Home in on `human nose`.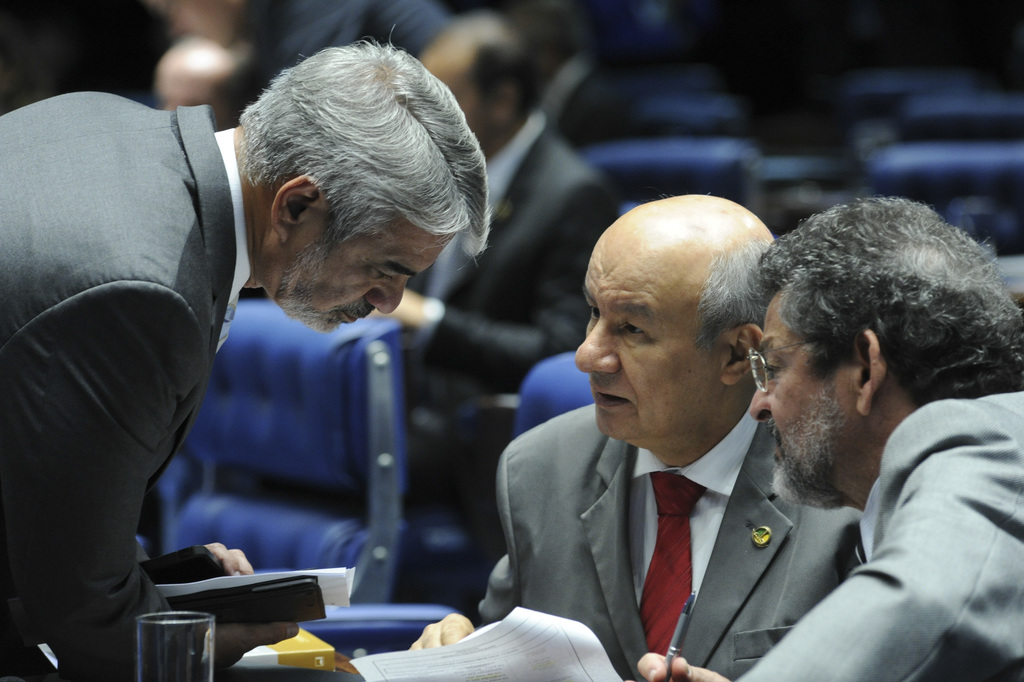
Homed in at region(752, 377, 771, 419).
